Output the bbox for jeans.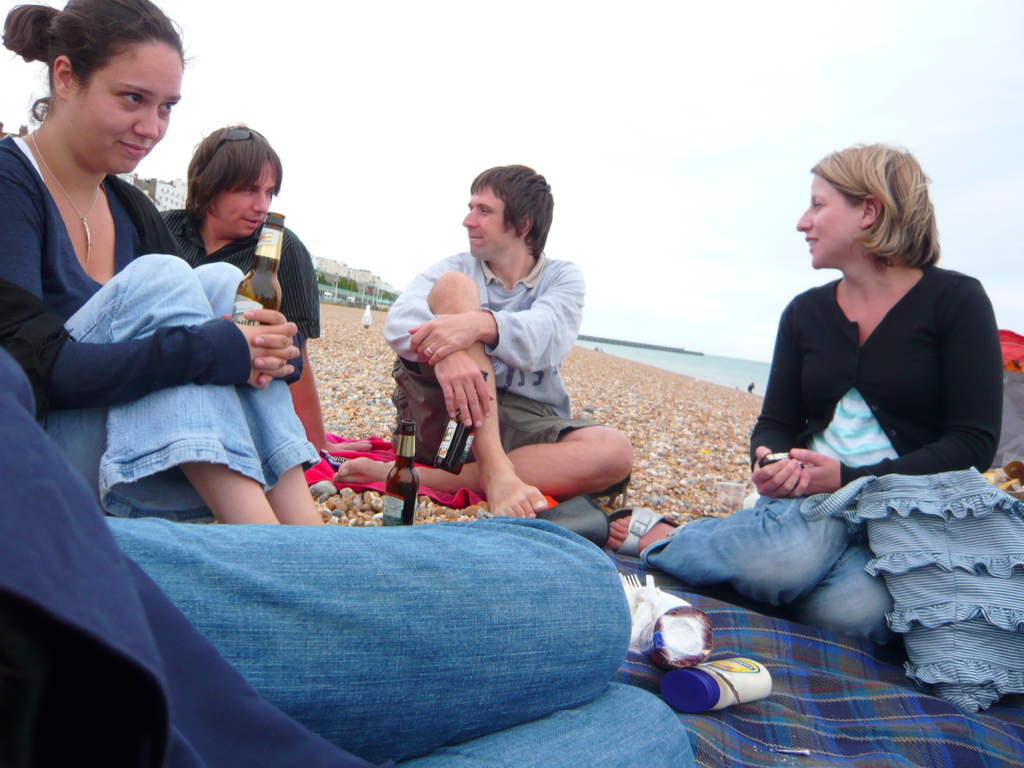
[627,489,902,623].
